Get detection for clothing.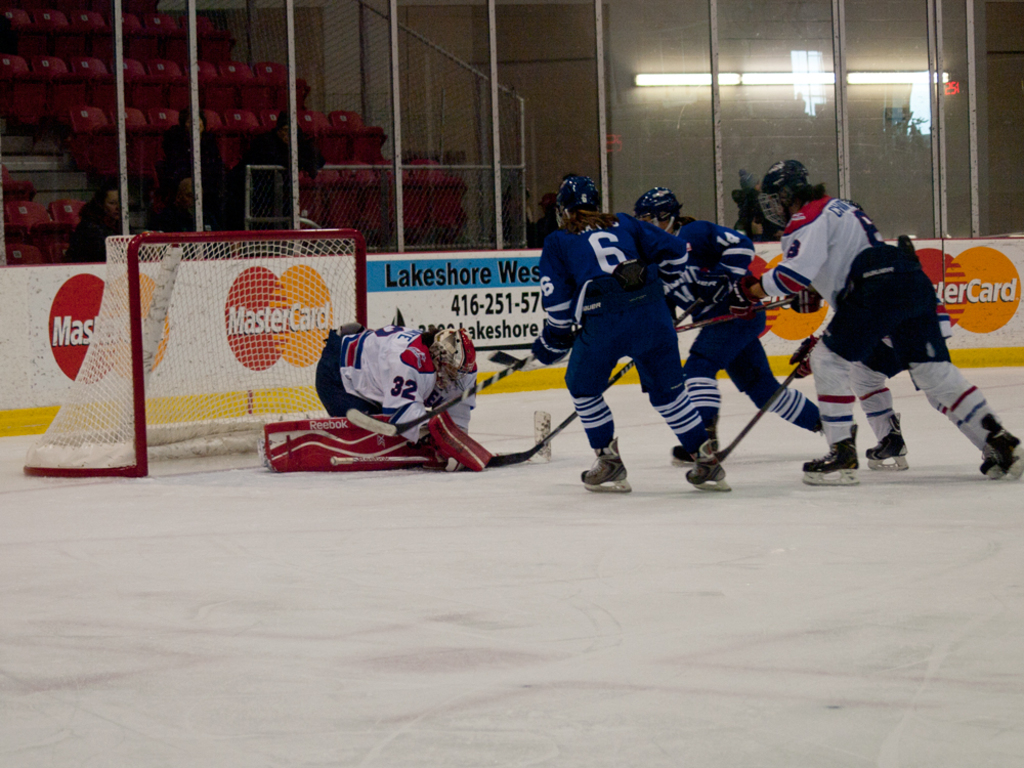
Detection: detection(756, 184, 1005, 454).
